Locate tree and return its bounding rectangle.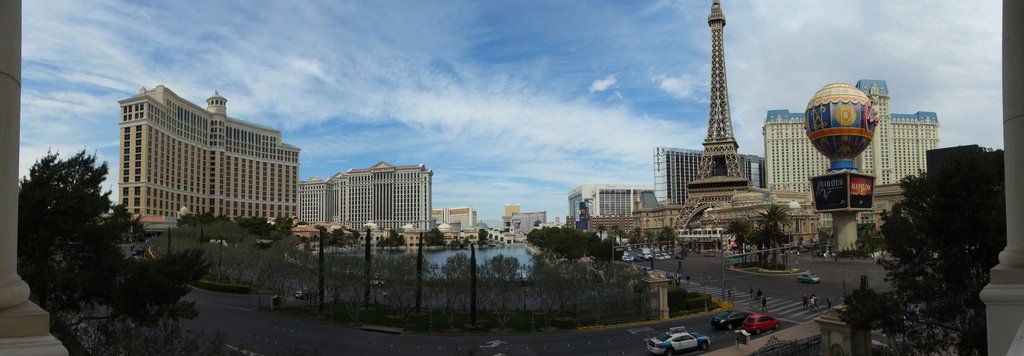
select_region(597, 225, 609, 238).
